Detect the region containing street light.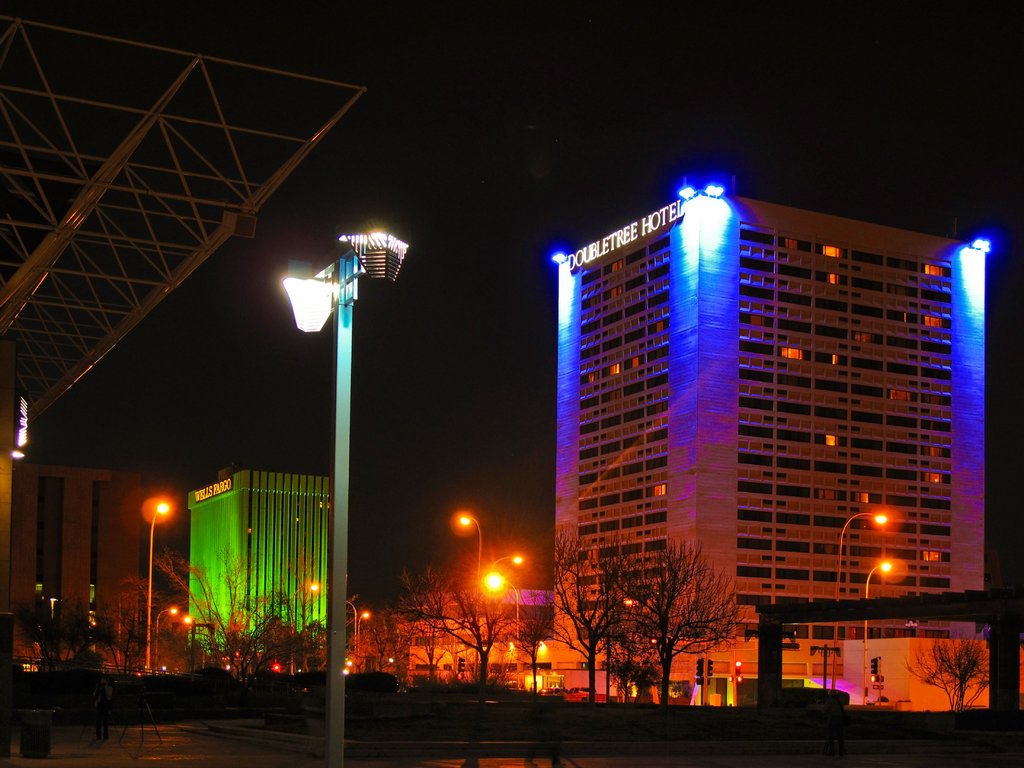
360 611 370 669.
